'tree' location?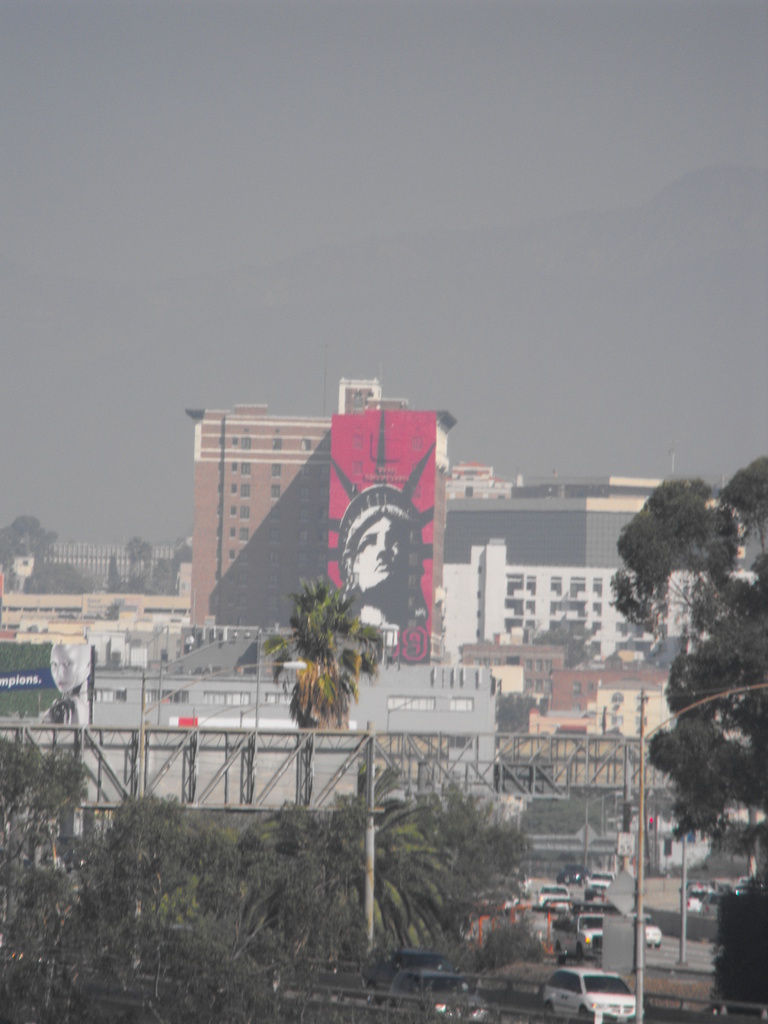
left=0, top=506, right=63, bottom=580
